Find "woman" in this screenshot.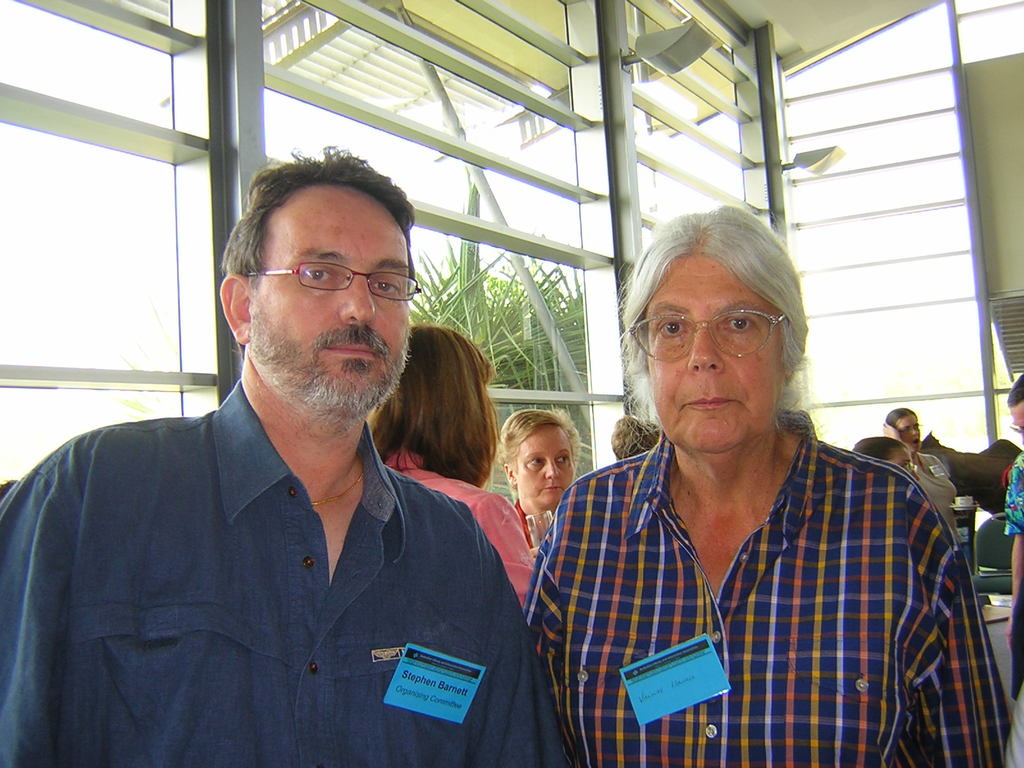
The bounding box for "woman" is (362,321,532,615).
